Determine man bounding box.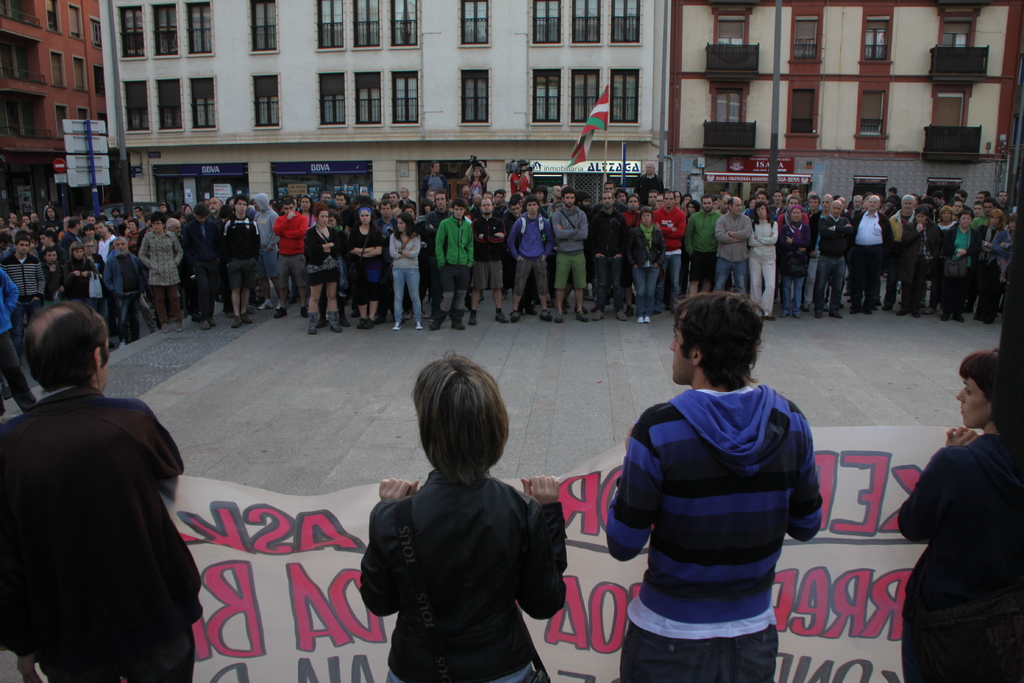
Determined: {"x1": 653, "y1": 190, "x2": 666, "y2": 206}.
